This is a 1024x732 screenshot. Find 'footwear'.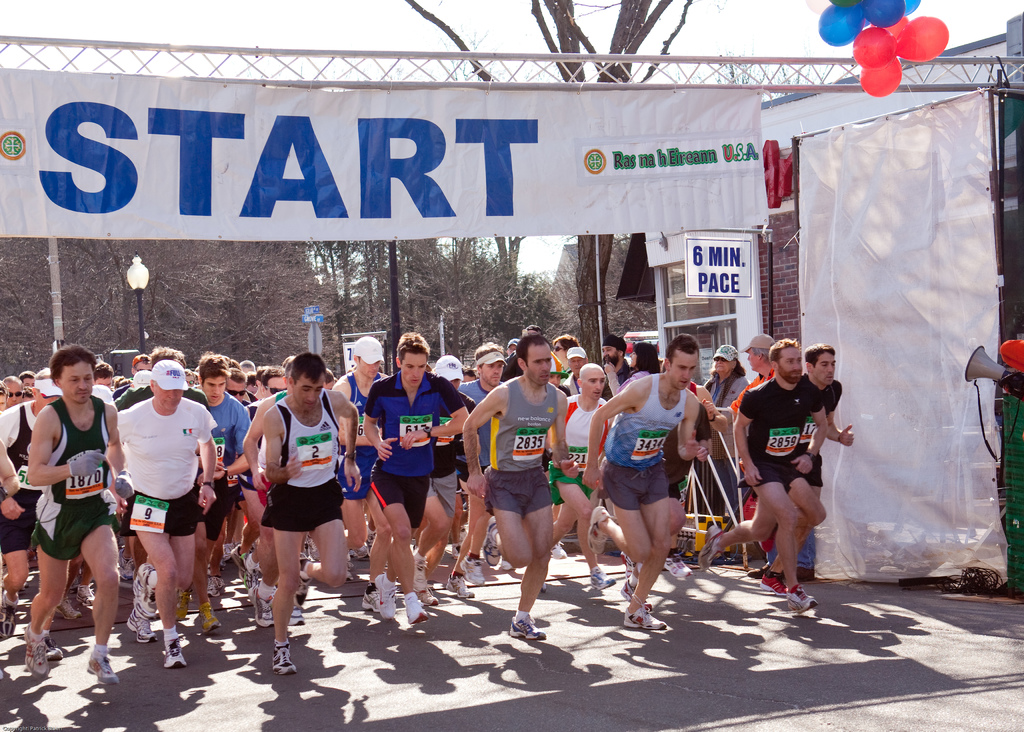
Bounding box: 746:566:770:578.
